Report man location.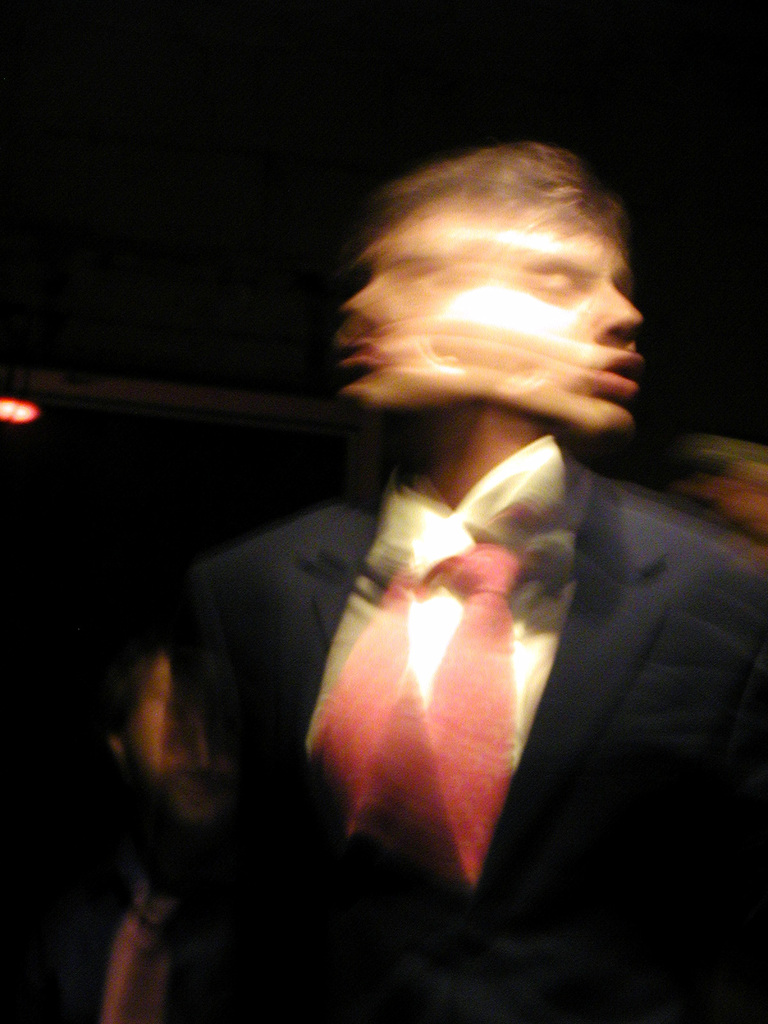
Report: x1=201 y1=139 x2=765 y2=996.
